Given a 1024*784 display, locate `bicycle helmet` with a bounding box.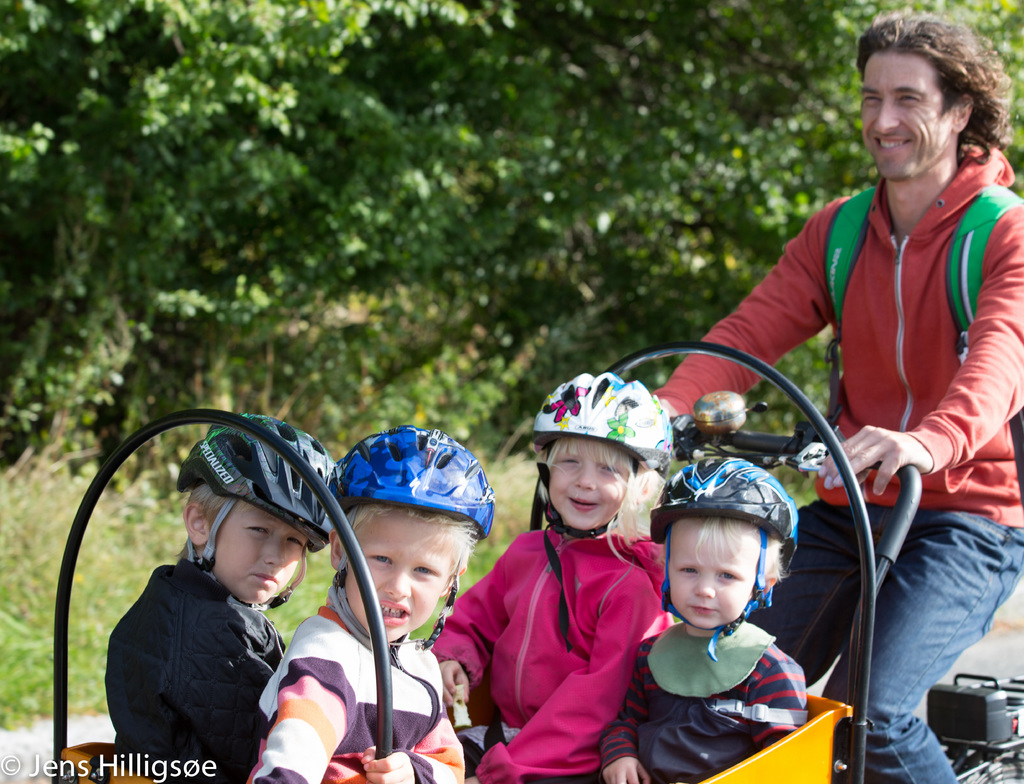
Located: (188,410,341,538).
